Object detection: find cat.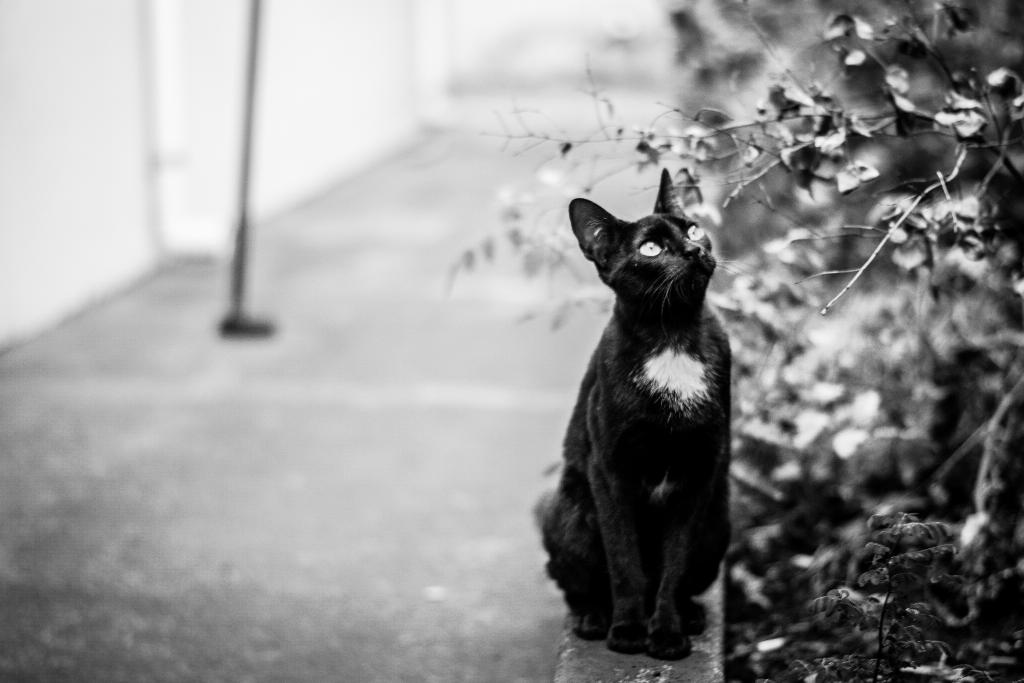
(536,168,731,660).
